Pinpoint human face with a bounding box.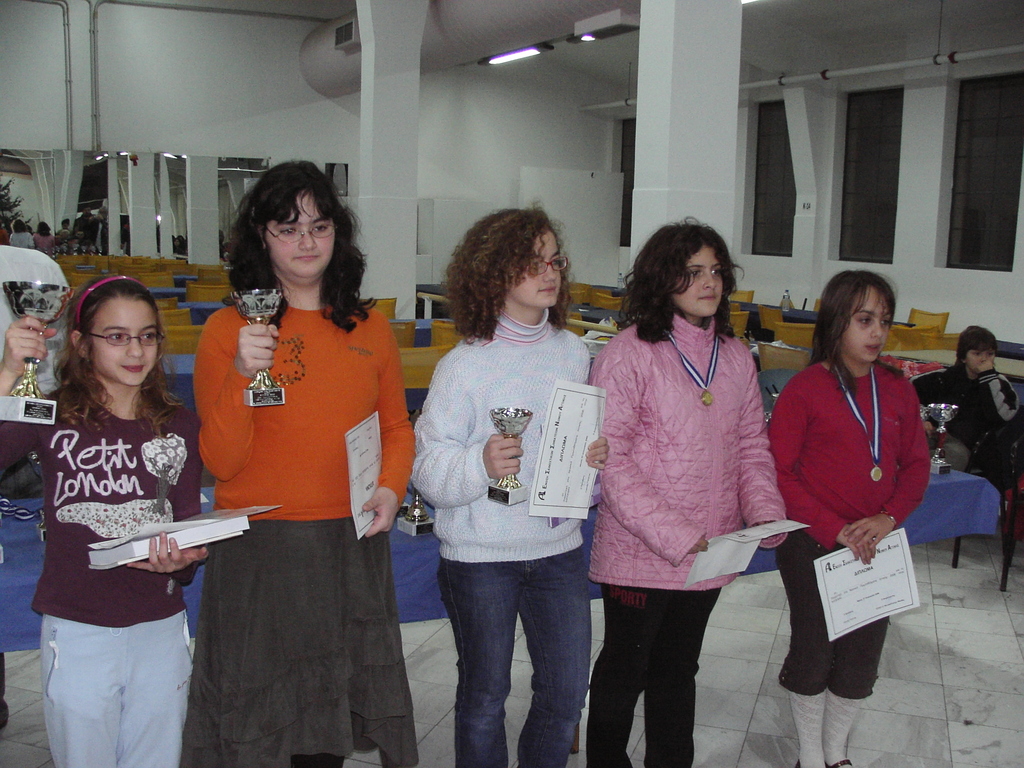
507:229:564:308.
